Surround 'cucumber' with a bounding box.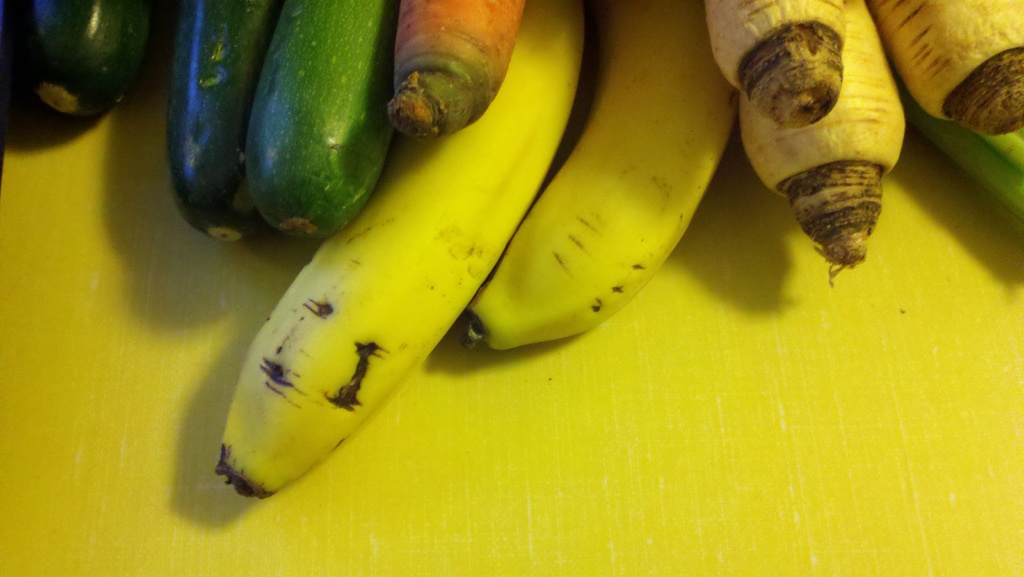
detection(170, 0, 283, 248).
